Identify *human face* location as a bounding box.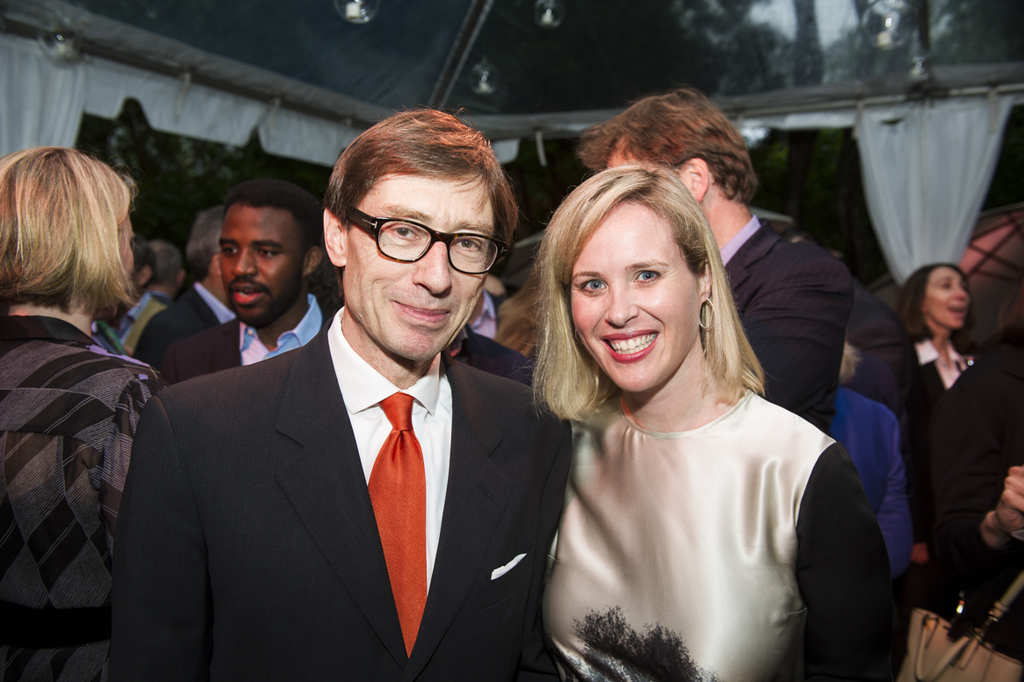
BBox(217, 202, 303, 319).
